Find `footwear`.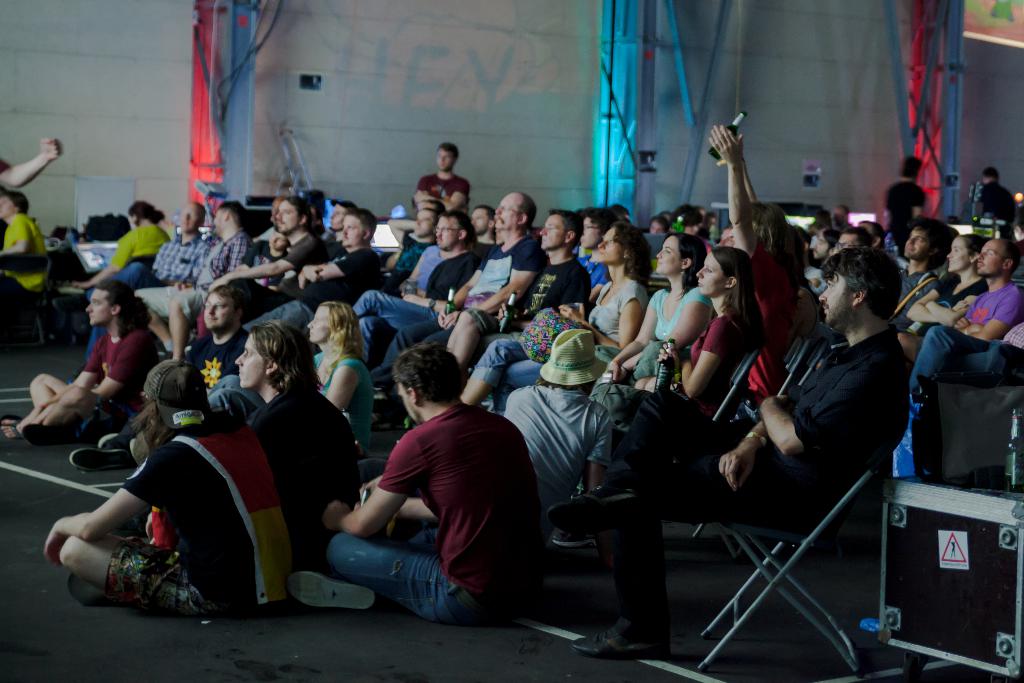
left=73, top=449, right=137, bottom=472.
